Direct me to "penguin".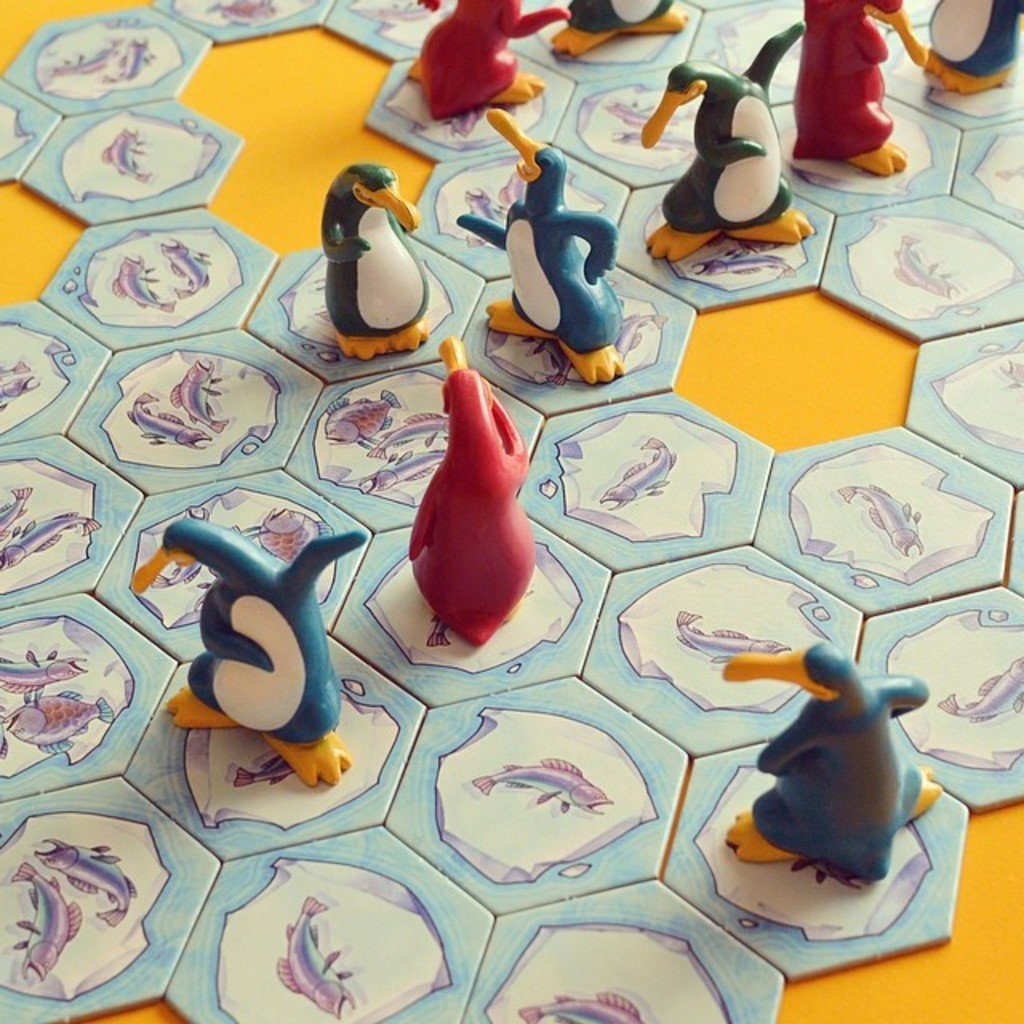
Direction: locate(453, 102, 629, 386).
